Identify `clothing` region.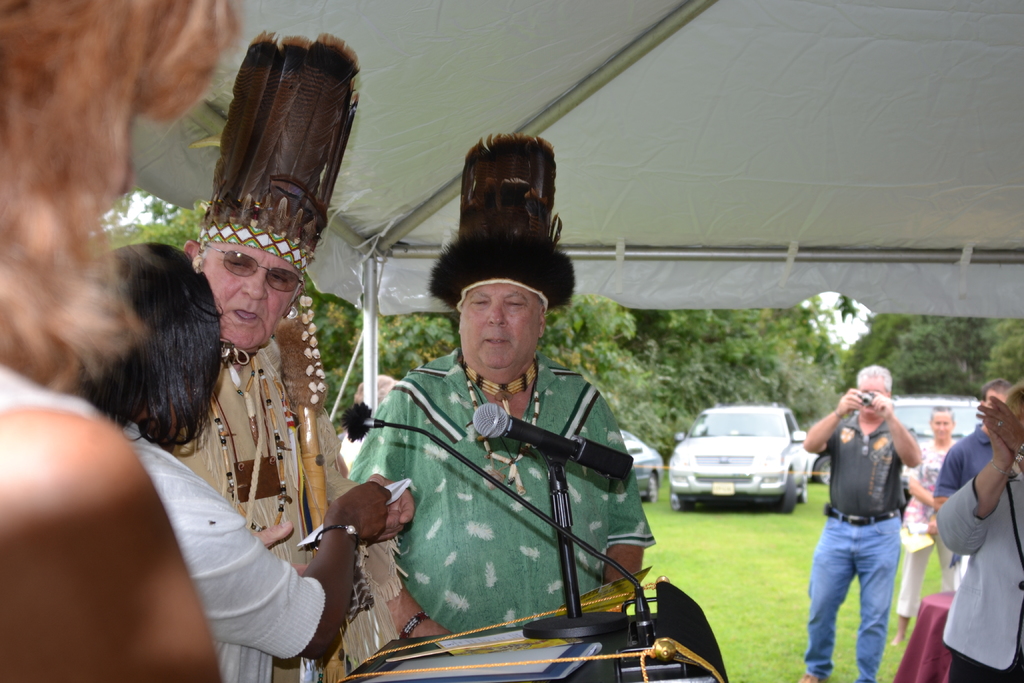
Region: <bbox>932, 424, 1002, 497</bbox>.
